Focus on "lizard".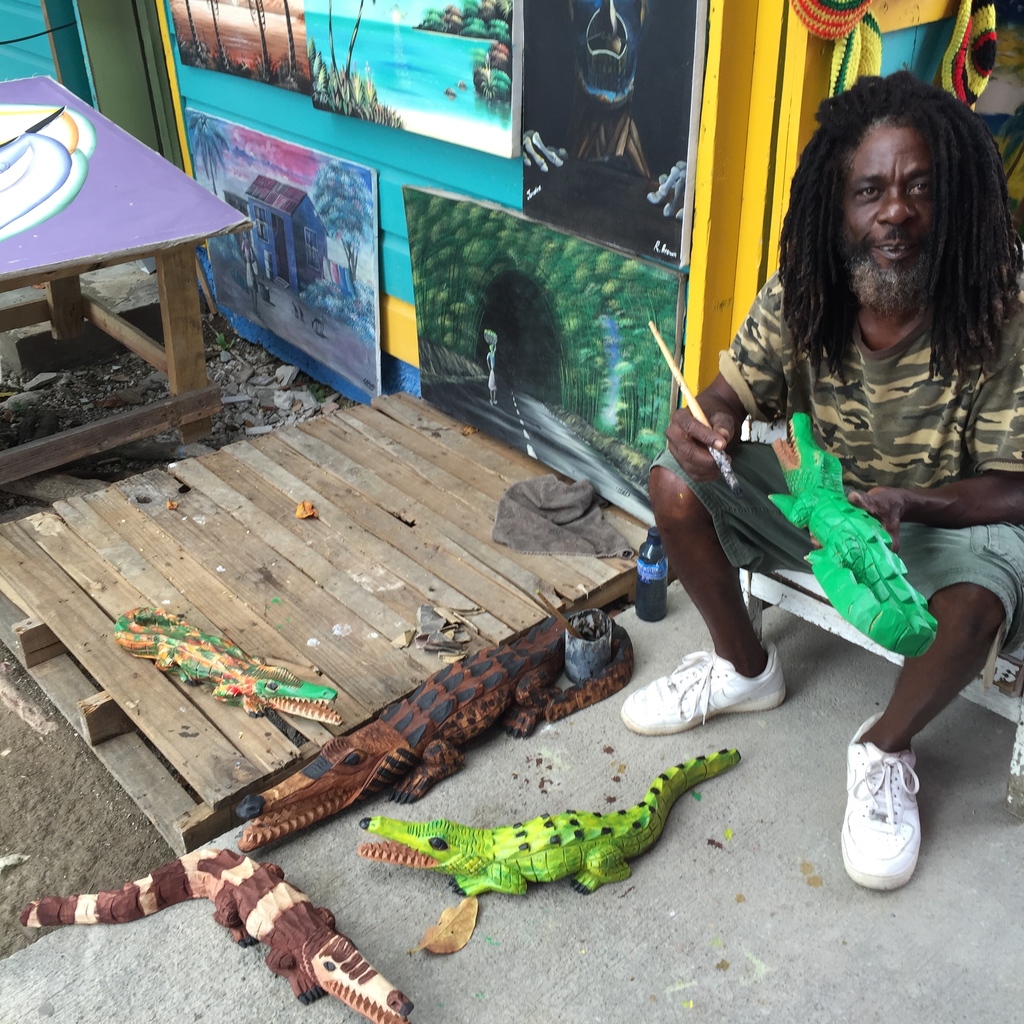
Focused at 360:745:752:909.
